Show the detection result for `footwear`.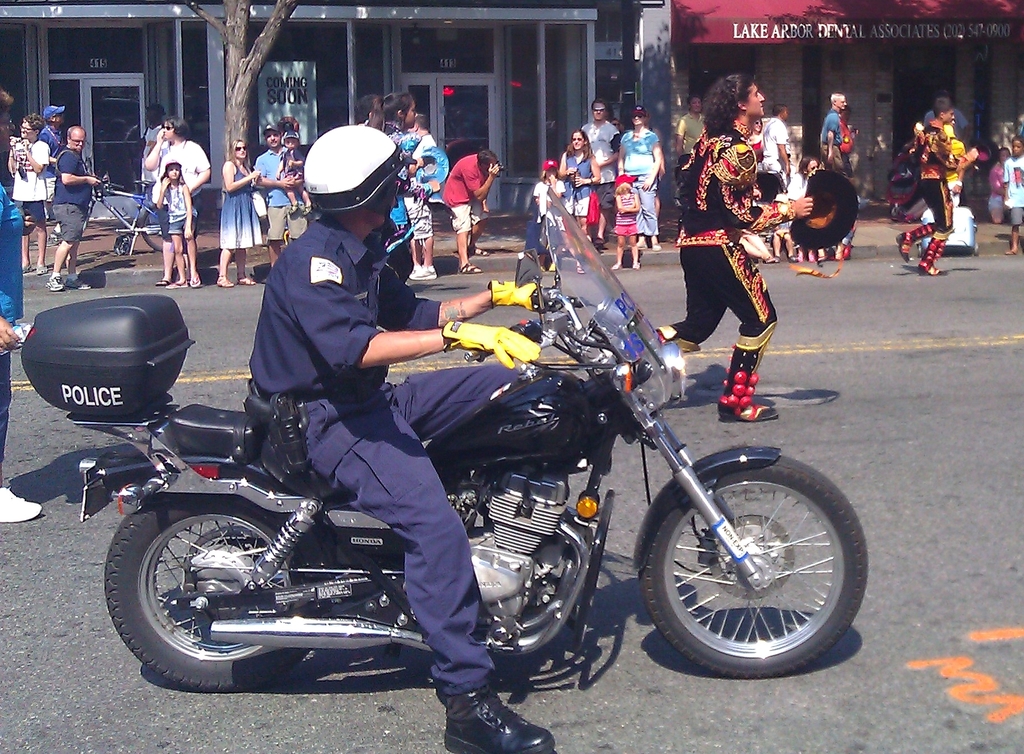
595/239/605/246.
